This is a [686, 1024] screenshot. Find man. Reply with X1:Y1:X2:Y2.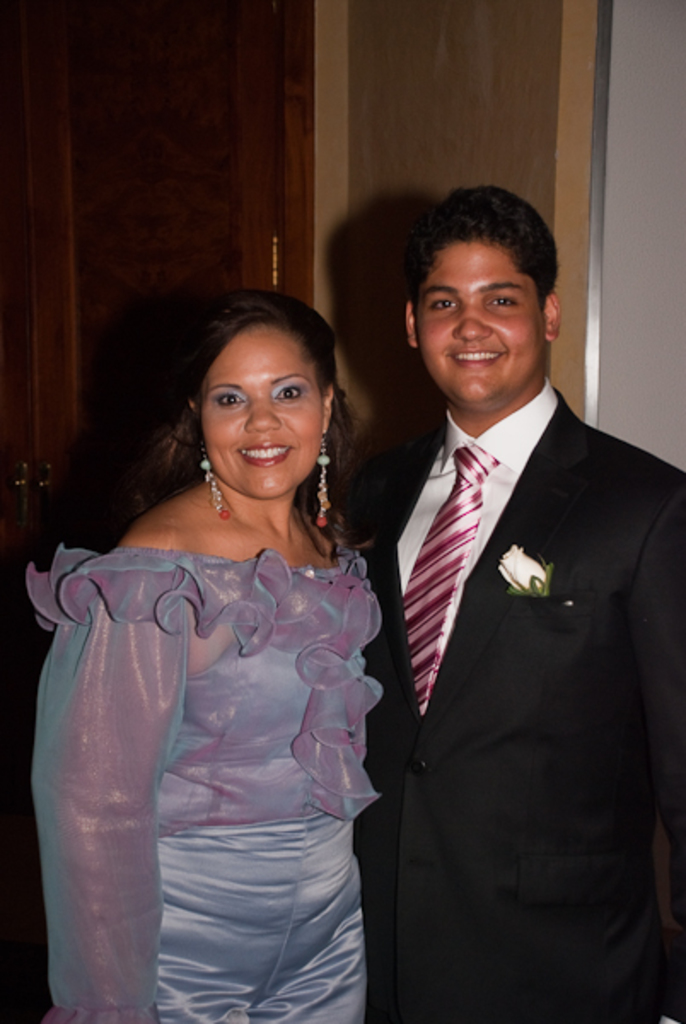
334:152:671:1019.
